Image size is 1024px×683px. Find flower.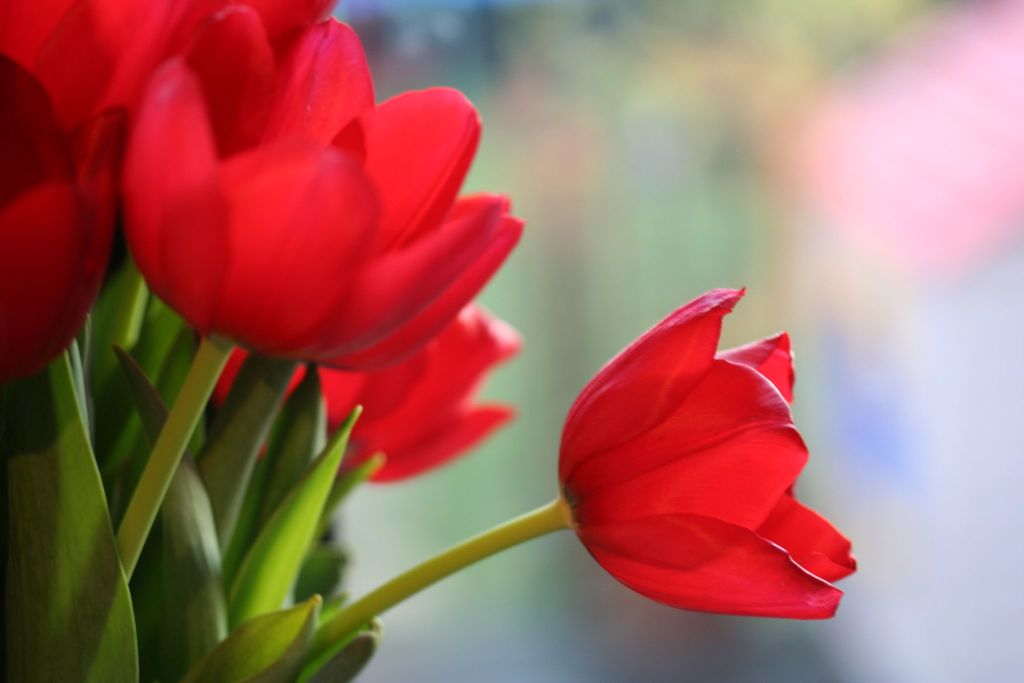
(x1=210, y1=299, x2=524, y2=488).
